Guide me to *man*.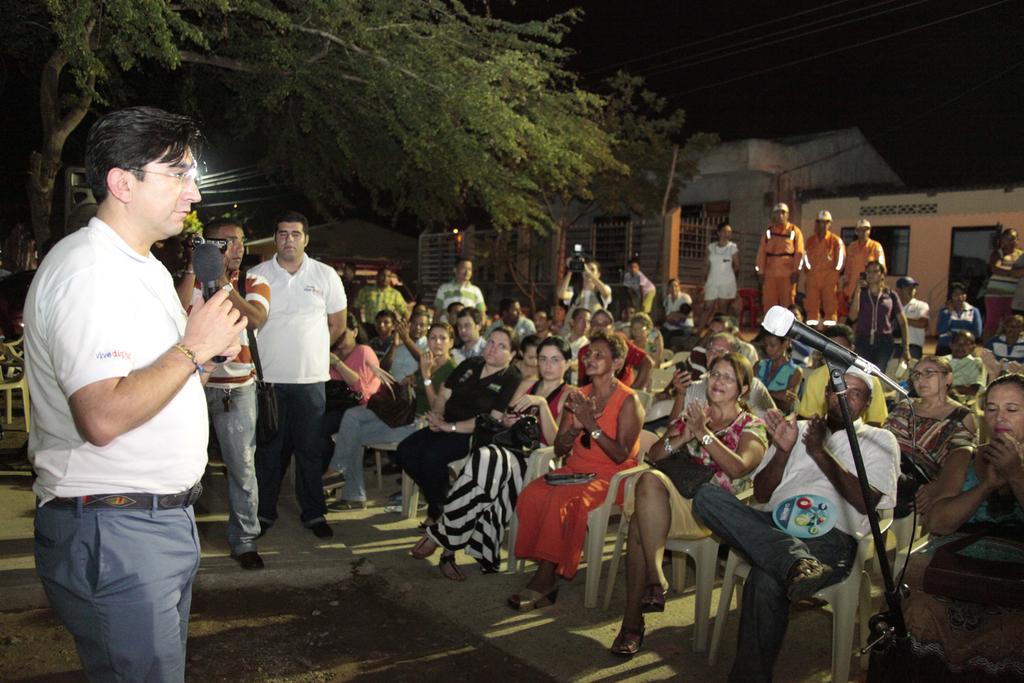
Guidance: (left=692, top=368, right=902, bottom=682).
